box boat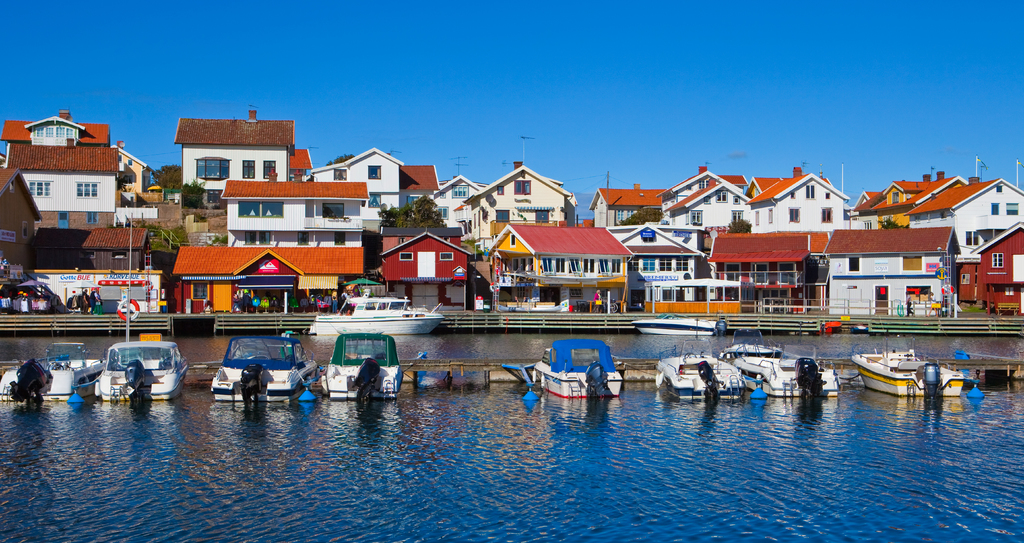
{"x1": 311, "y1": 326, "x2": 424, "y2": 400}
